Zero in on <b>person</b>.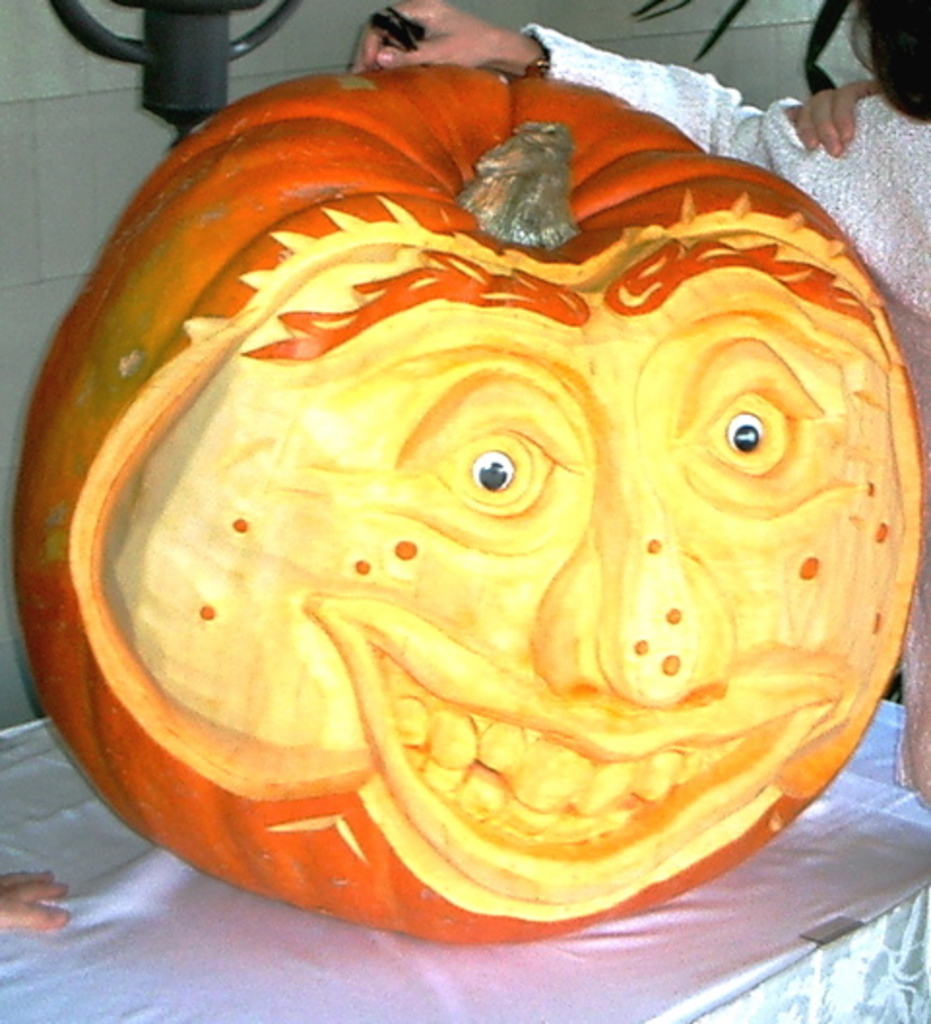
Zeroed in: <box>0,865,70,952</box>.
